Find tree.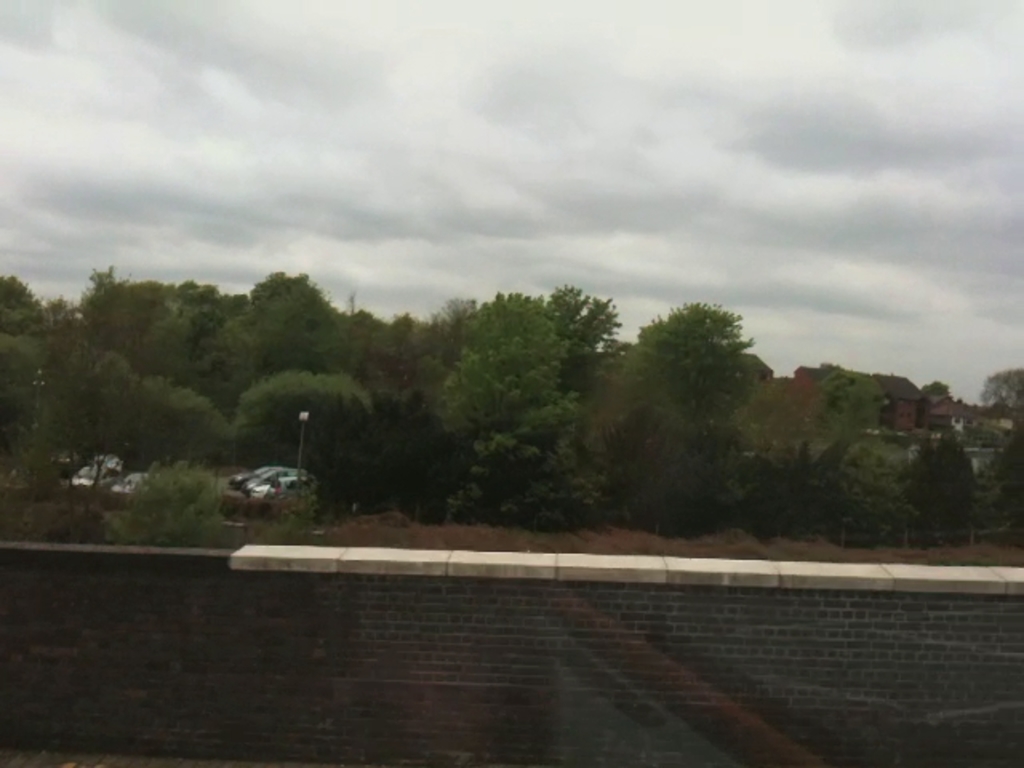
{"x1": 0, "y1": 269, "x2": 606, "y2": 536}.
